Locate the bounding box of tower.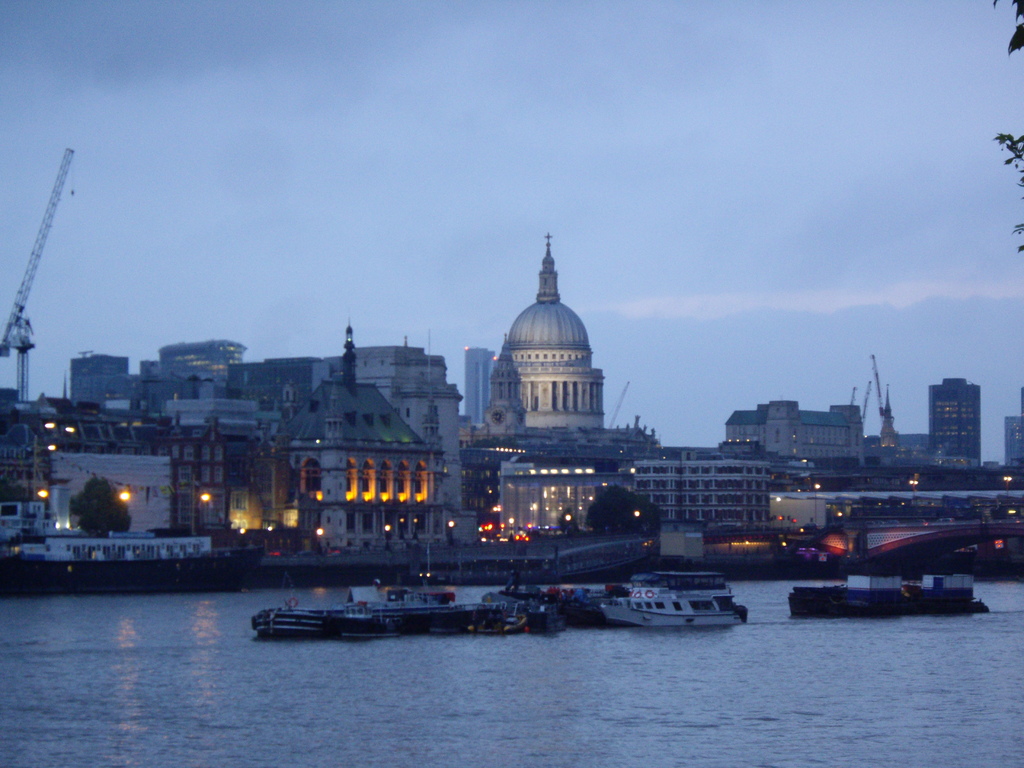
Bounding box: left=456, top=263, right=607, bottom=429.
